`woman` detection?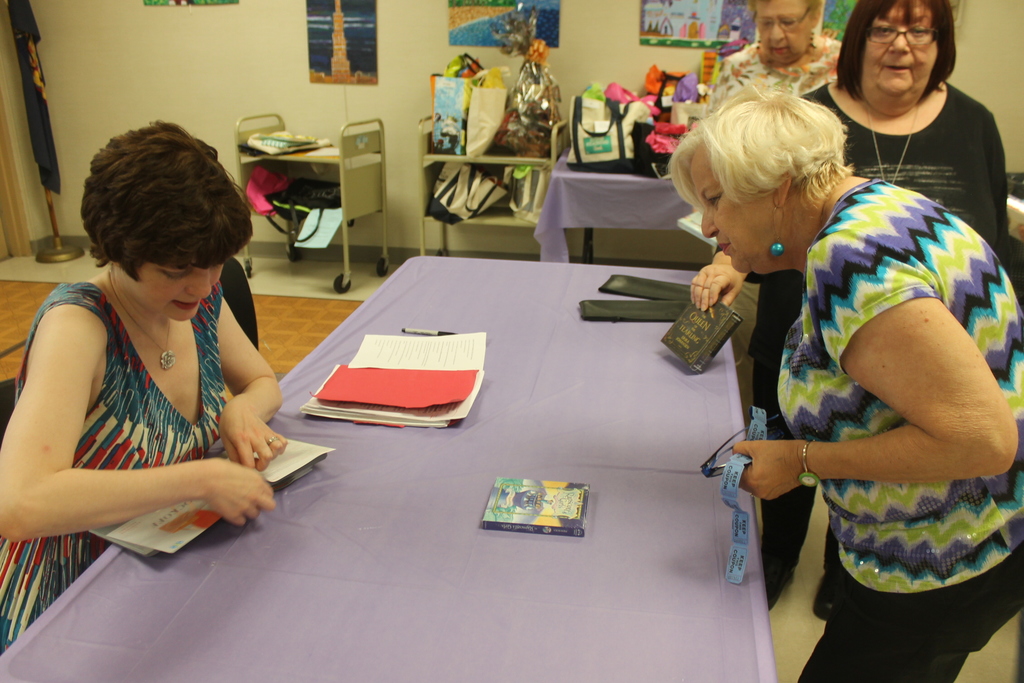
box(691, 0, 1011, 623)
